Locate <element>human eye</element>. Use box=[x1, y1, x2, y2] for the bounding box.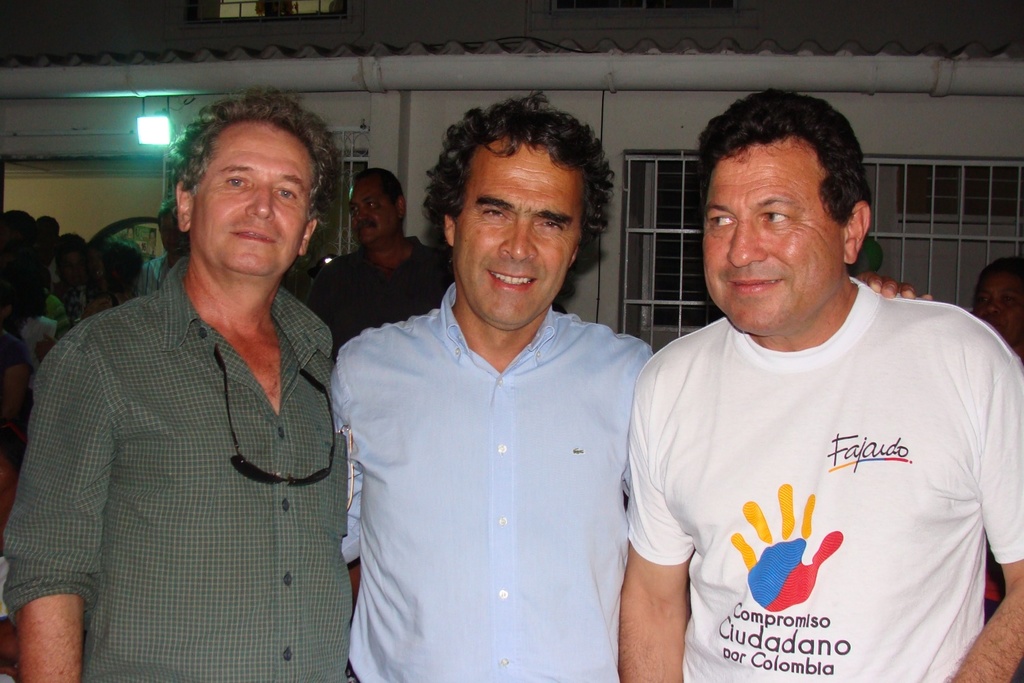
box=[275, 183, 300, 201].
